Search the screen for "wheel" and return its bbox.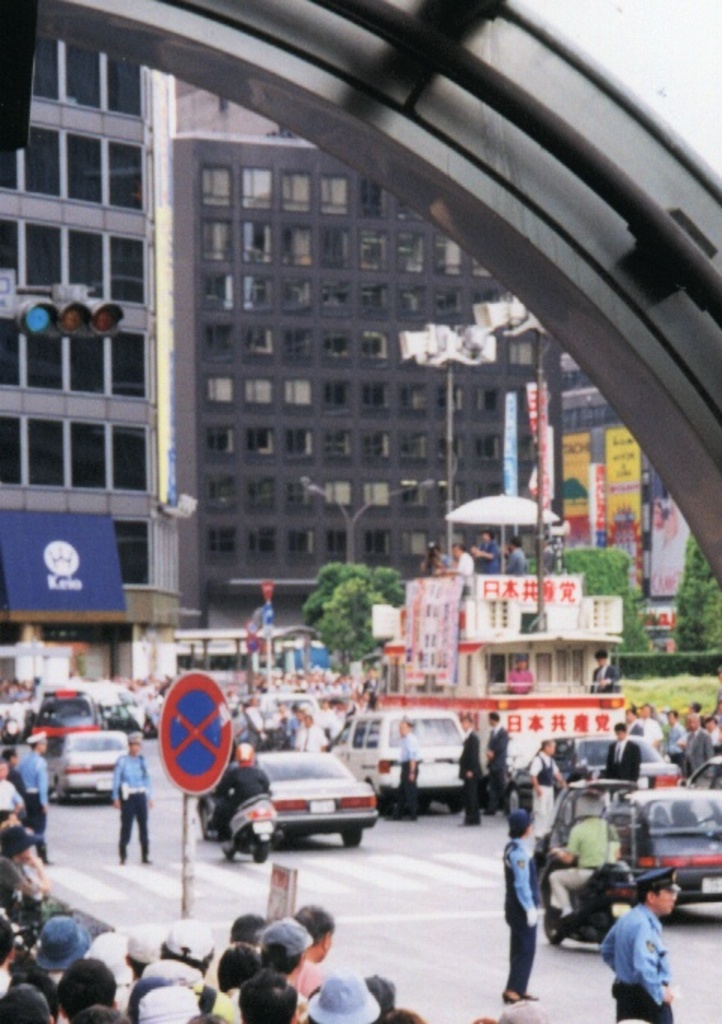
Found: detection(502, 786, 525, 824).
